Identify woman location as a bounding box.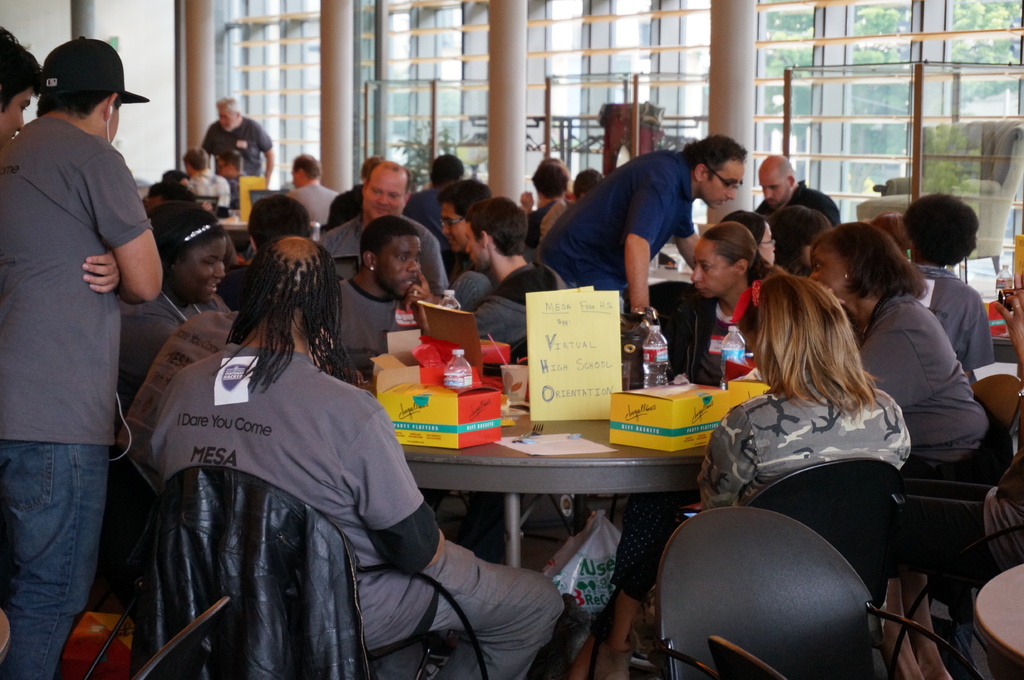
crop(115, 202, 235, 422).
